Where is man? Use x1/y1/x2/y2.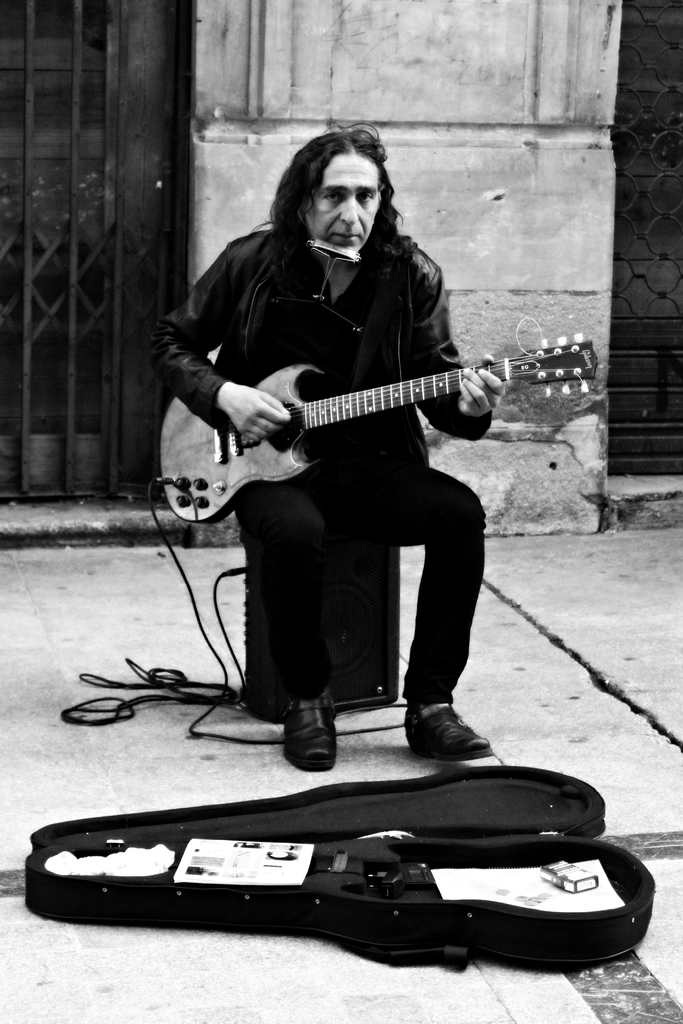
140/143/559/775.
